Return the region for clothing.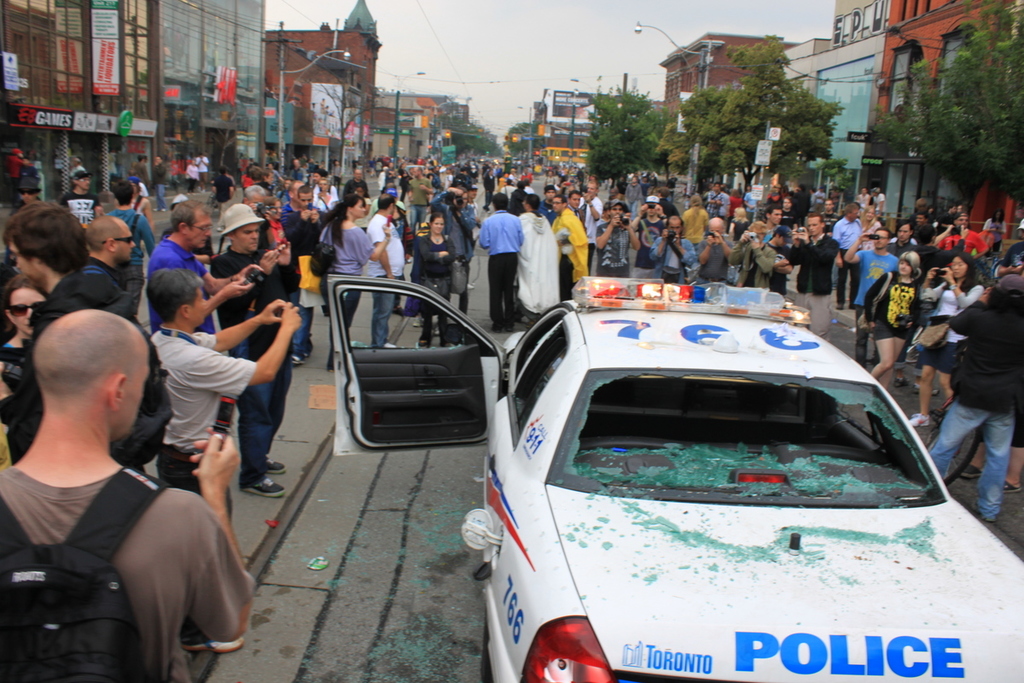
(left=919, top=276, right=986, bottom=372).
